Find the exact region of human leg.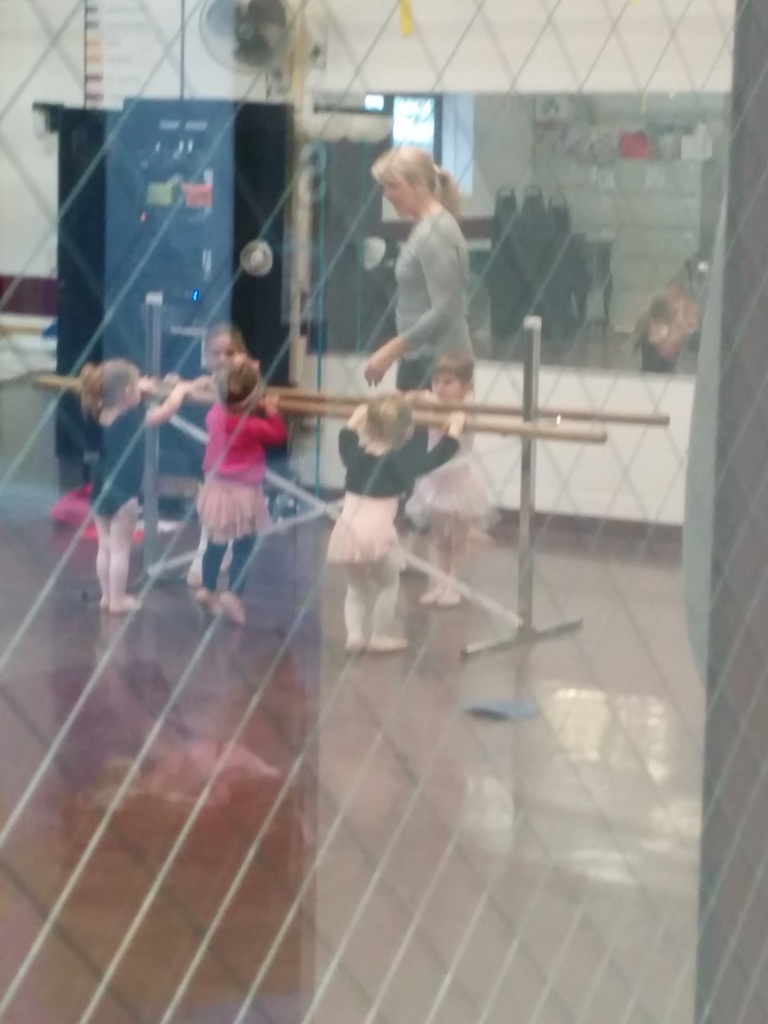
Exact region: l=370, t=512, r=413, b=655.
